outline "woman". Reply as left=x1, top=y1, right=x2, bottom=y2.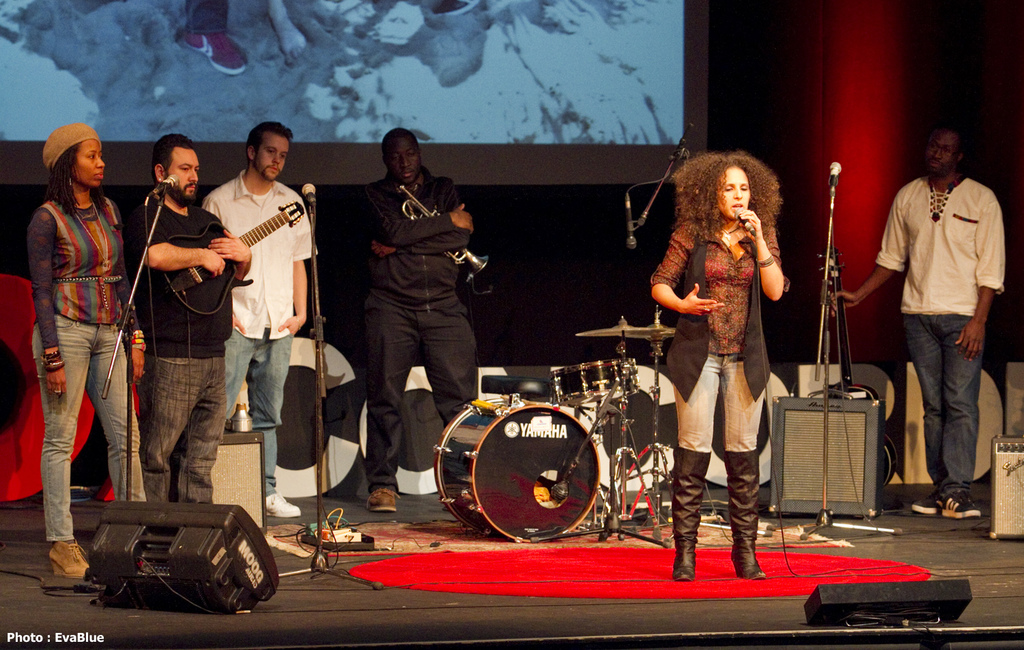
left=29, top=138, right=148, bottom=578.
